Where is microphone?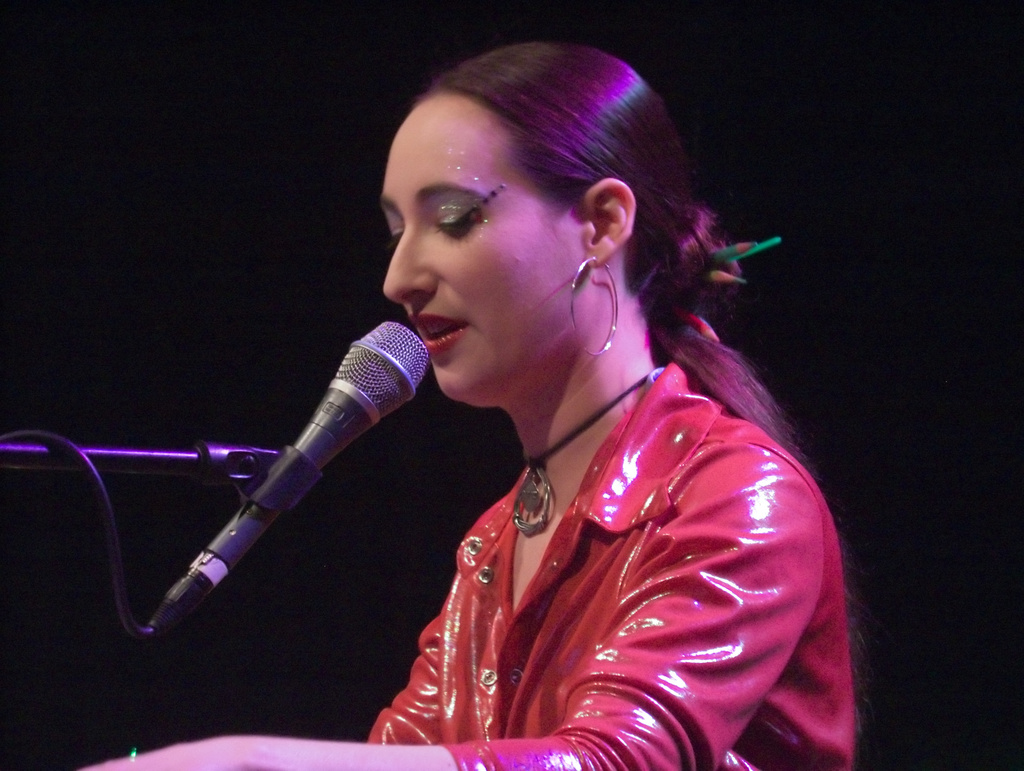
detection(108, 317, 439, 612).
